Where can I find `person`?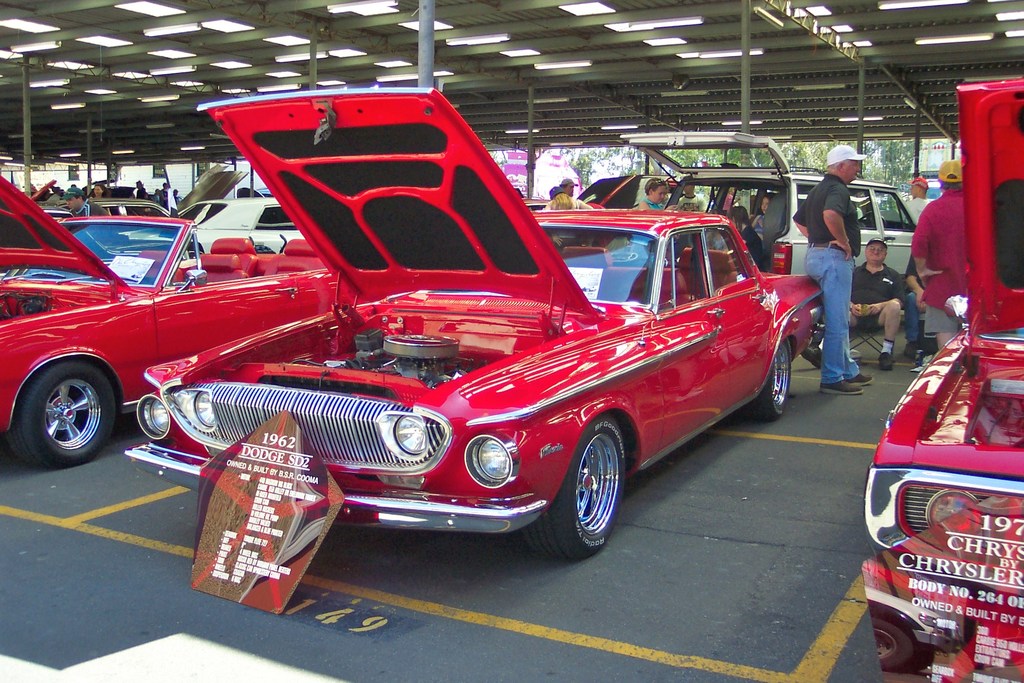
You can find it at detection(130, 178, 147, 210).
